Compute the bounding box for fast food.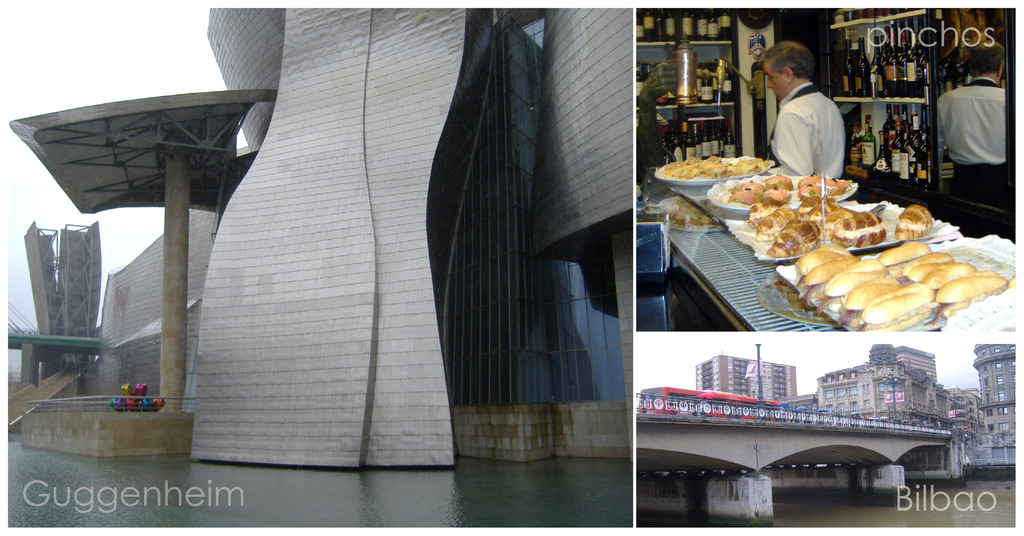
bbox=[892, 206, 930, 243].
